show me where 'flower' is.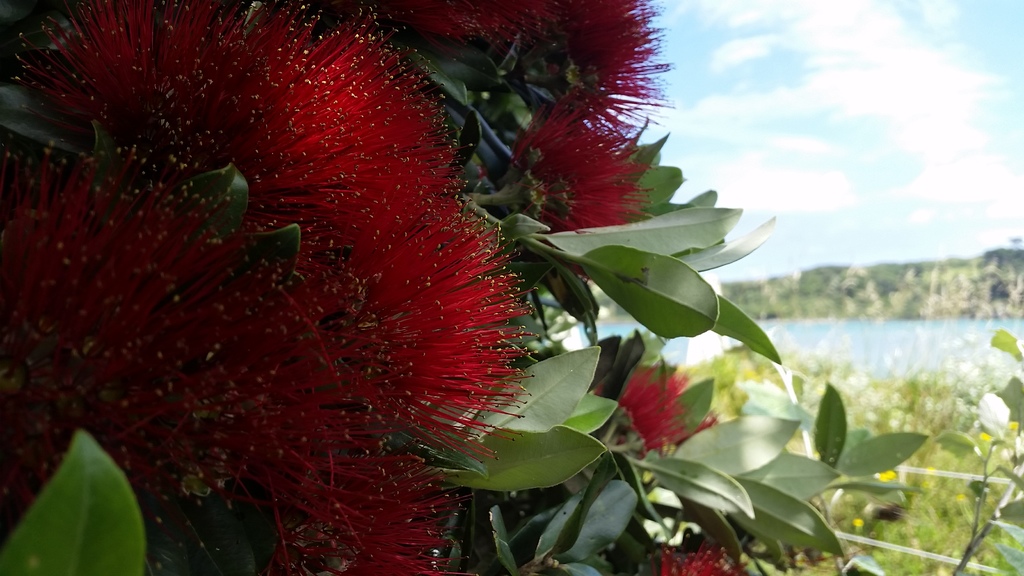
'flower' is at region(583, 367, 730, 456).
